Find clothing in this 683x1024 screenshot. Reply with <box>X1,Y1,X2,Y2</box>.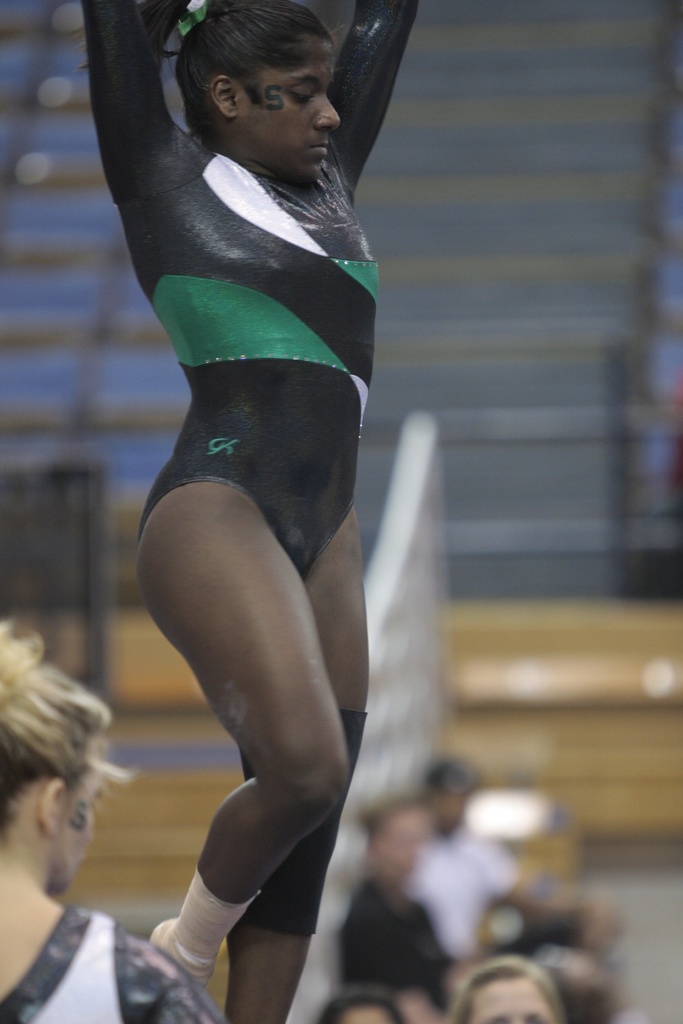
<box>395,815,523,956</box>.
